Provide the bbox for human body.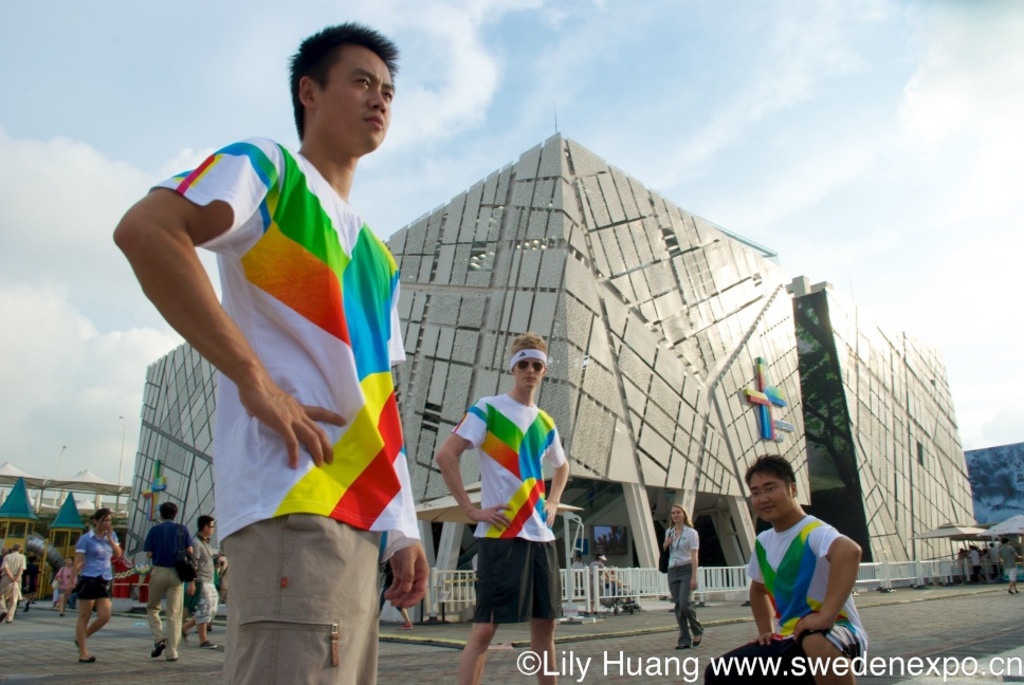
<box>189,529,225,643</box>.
